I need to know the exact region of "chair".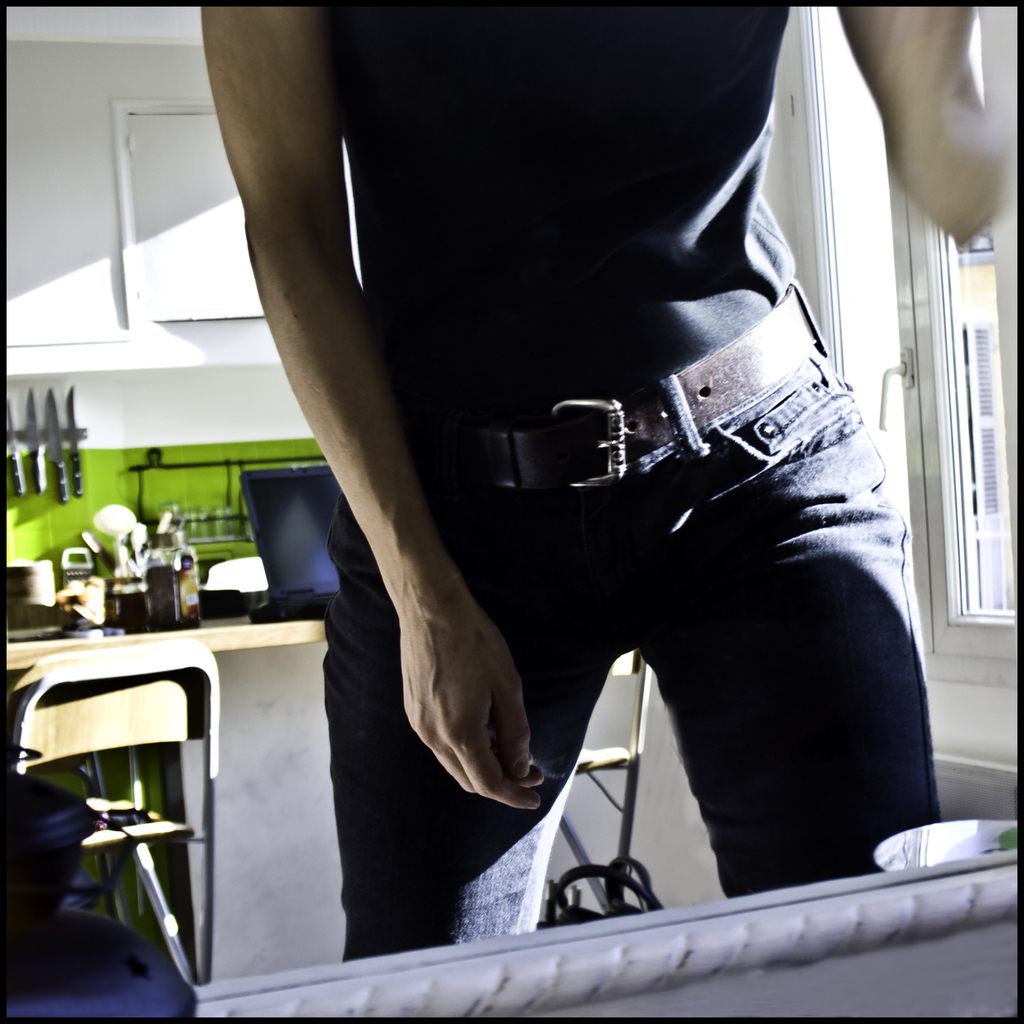
Region: rect(550, 648, 652, 917).
